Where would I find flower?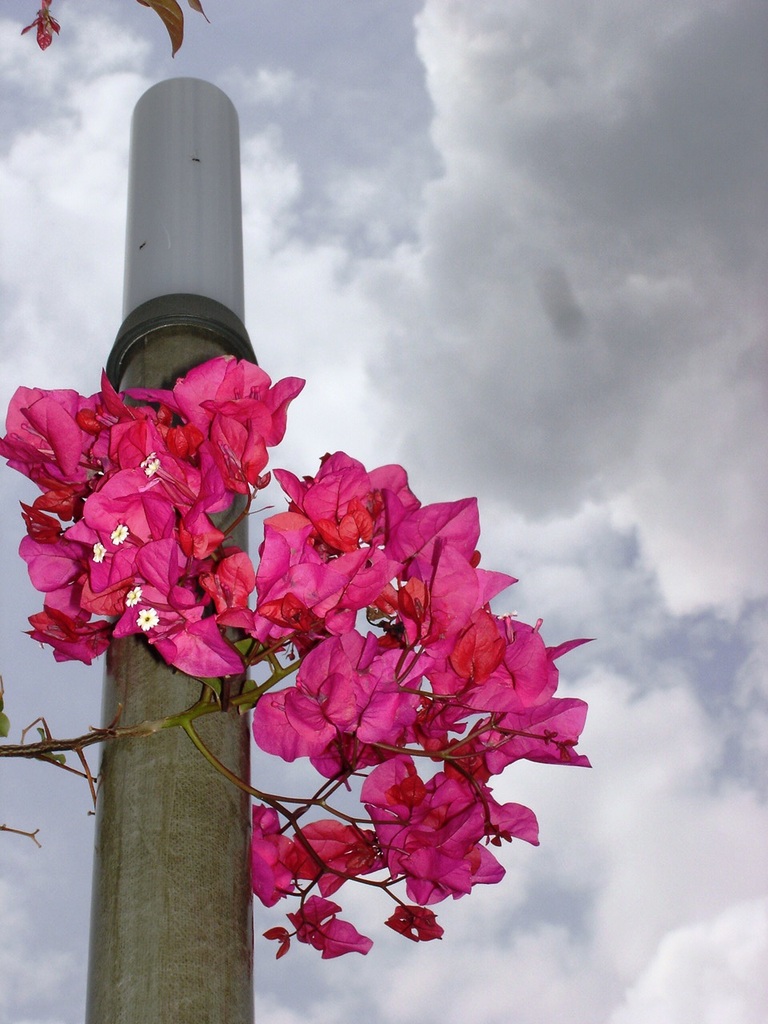
At crop(132, 606, 161, 634).
